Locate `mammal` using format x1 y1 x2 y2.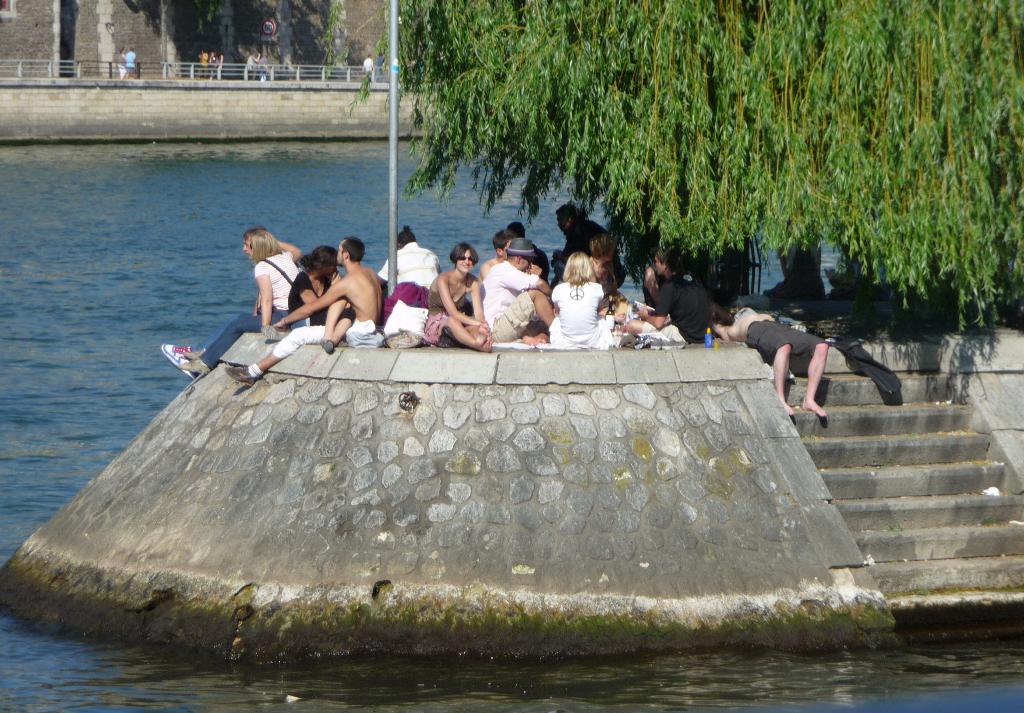
424 246 495 353.
